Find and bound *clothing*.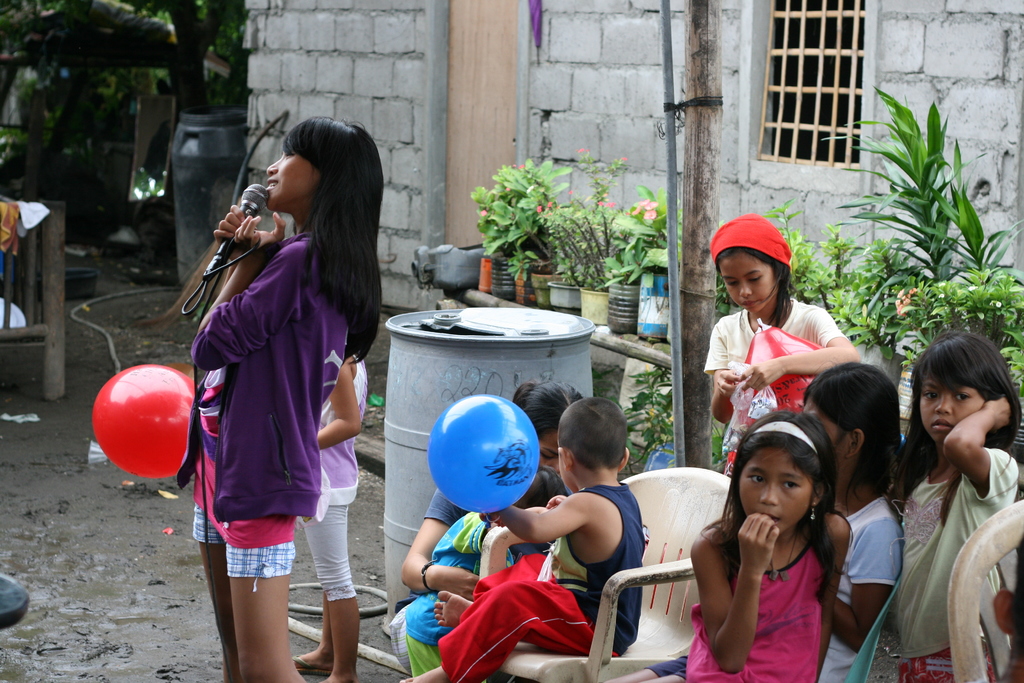
Bound: 175/230/358/575.
